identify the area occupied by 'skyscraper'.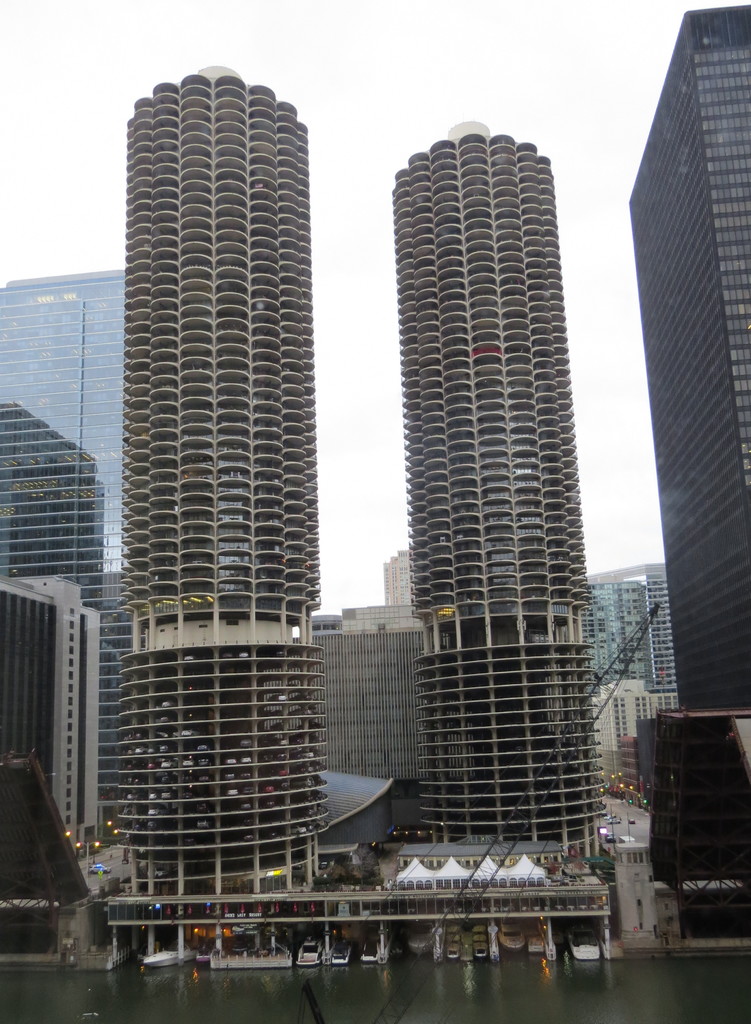
Area: box(602, 0, 750, 724).
